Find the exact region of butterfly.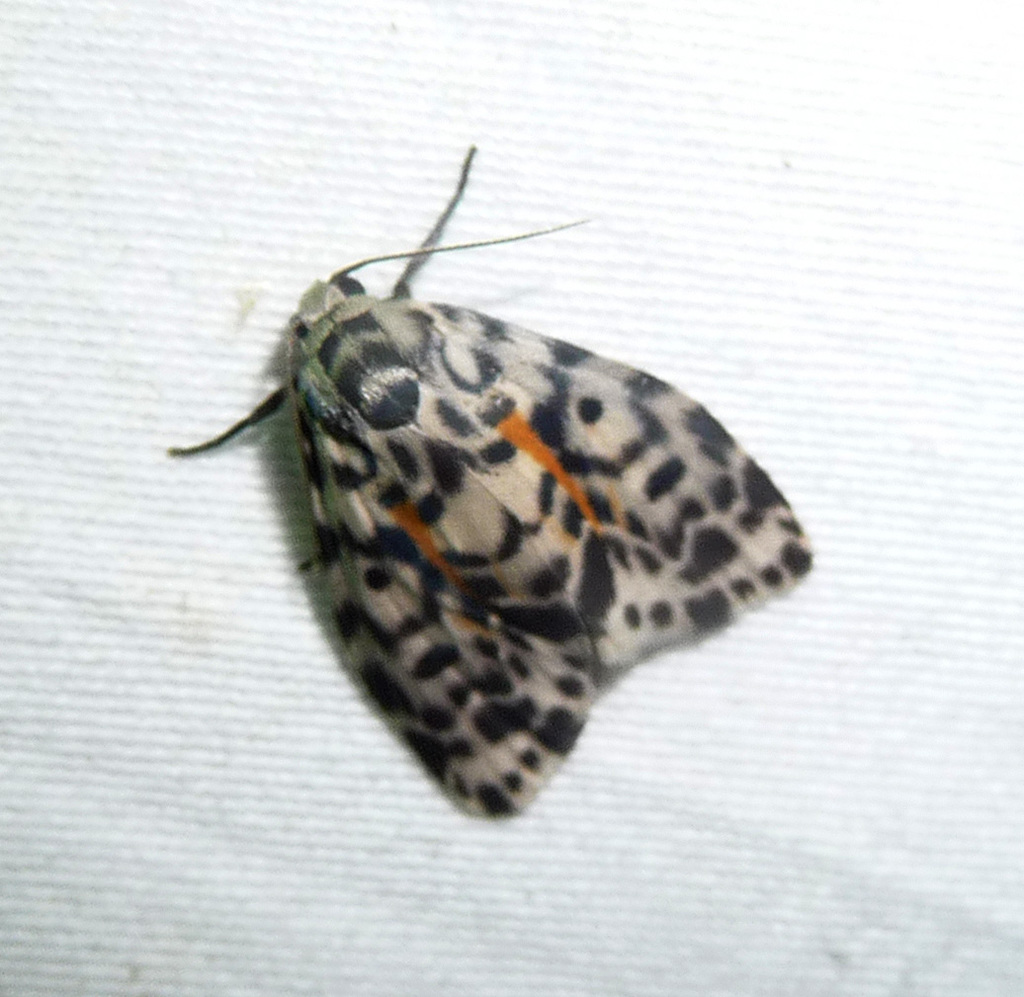
Exact region: x1=168 y1=175 x2=843 y2=814.
